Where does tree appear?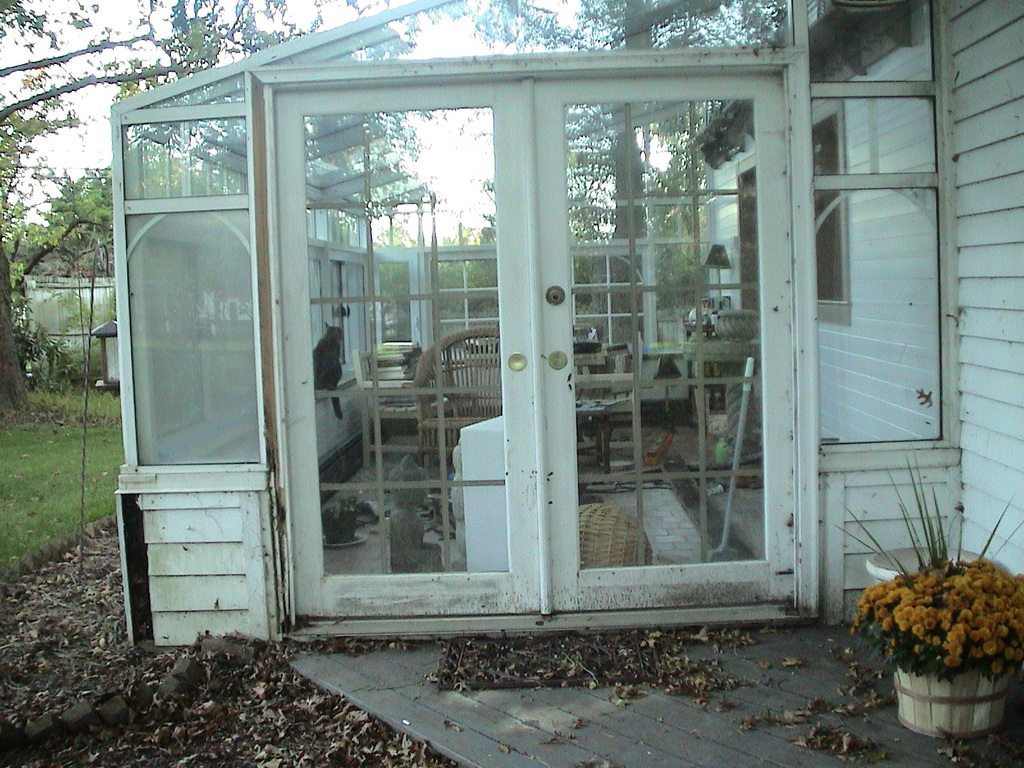
Appears at rect(108, 0, 435, 225).
